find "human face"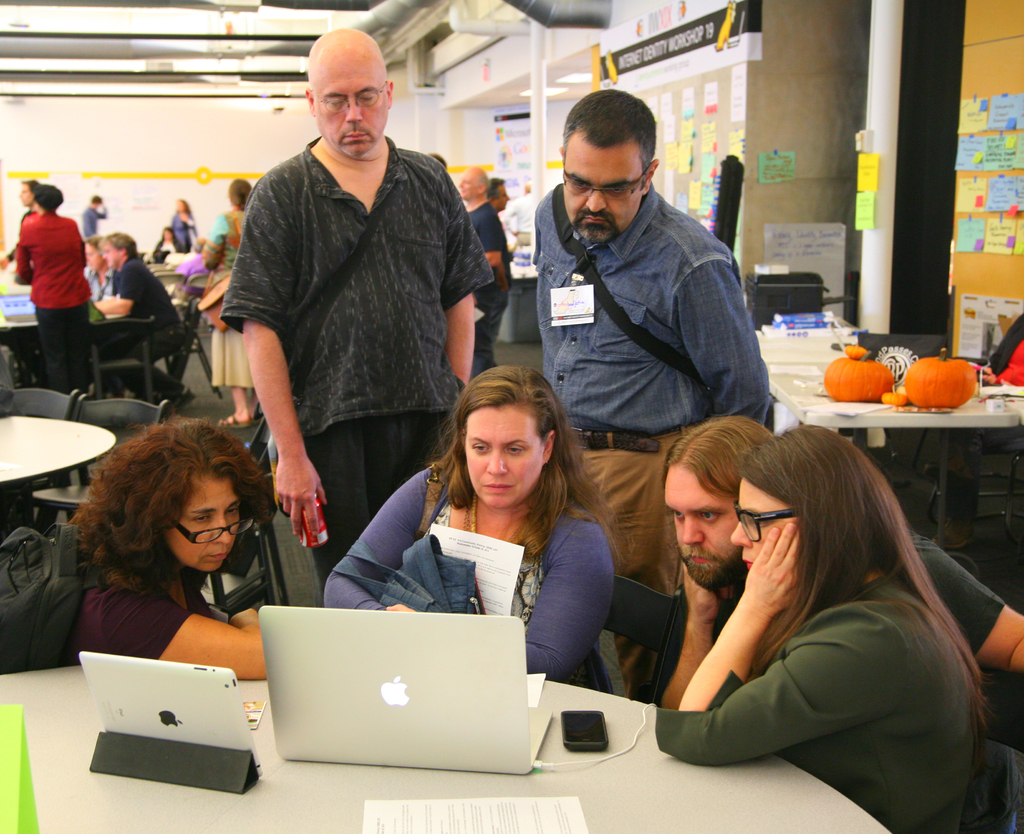
x1=314, y1=51, x2=388, y2=157
